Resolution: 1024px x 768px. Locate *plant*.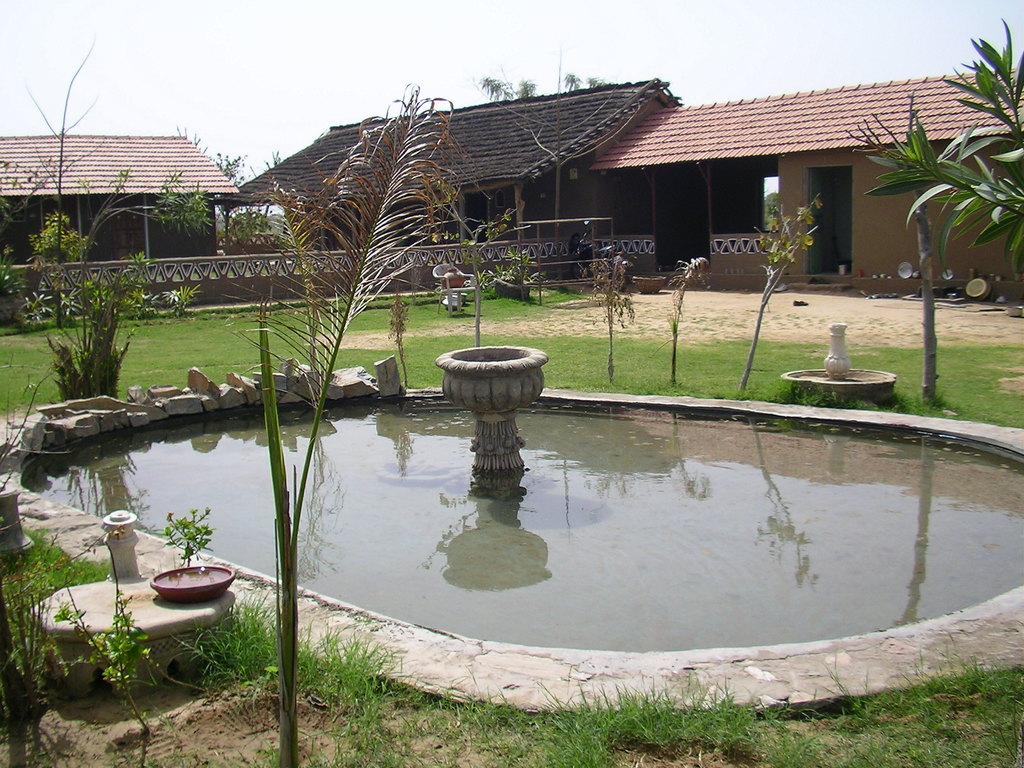
(left=390, top=659, right=514, bottom=753).
